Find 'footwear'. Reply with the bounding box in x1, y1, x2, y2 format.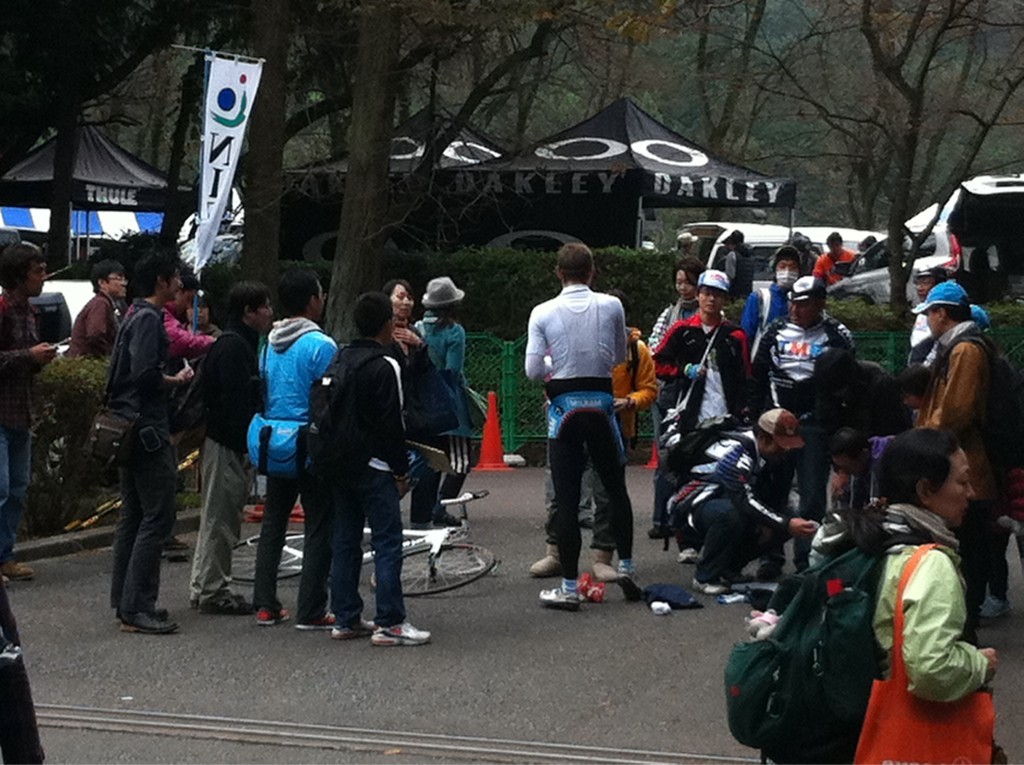
122, 609, 174, 637.
